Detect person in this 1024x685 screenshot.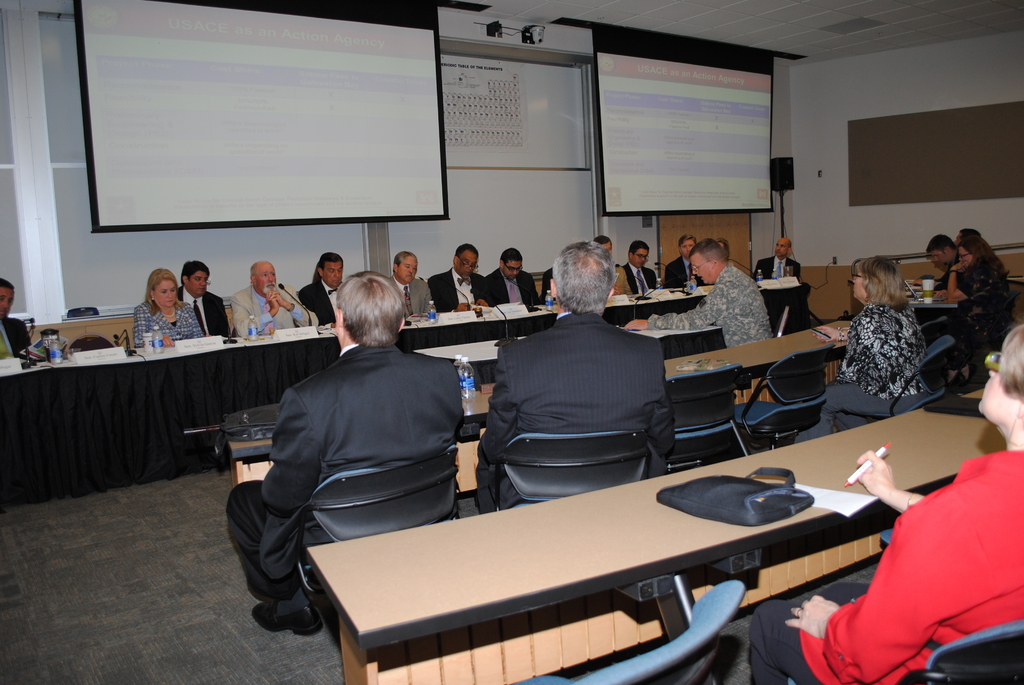
Detection: [x1=719, y1=238, x2=731, y2=271].
